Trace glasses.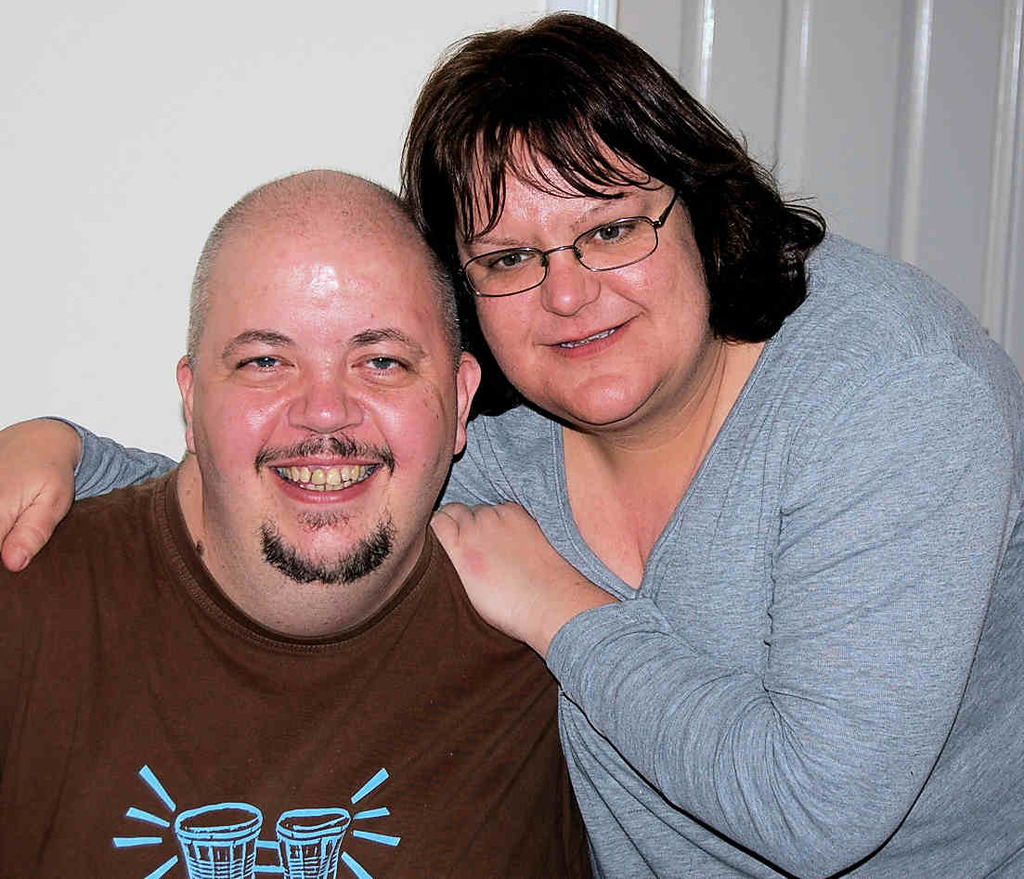
Traced to (452,184,681,299).
